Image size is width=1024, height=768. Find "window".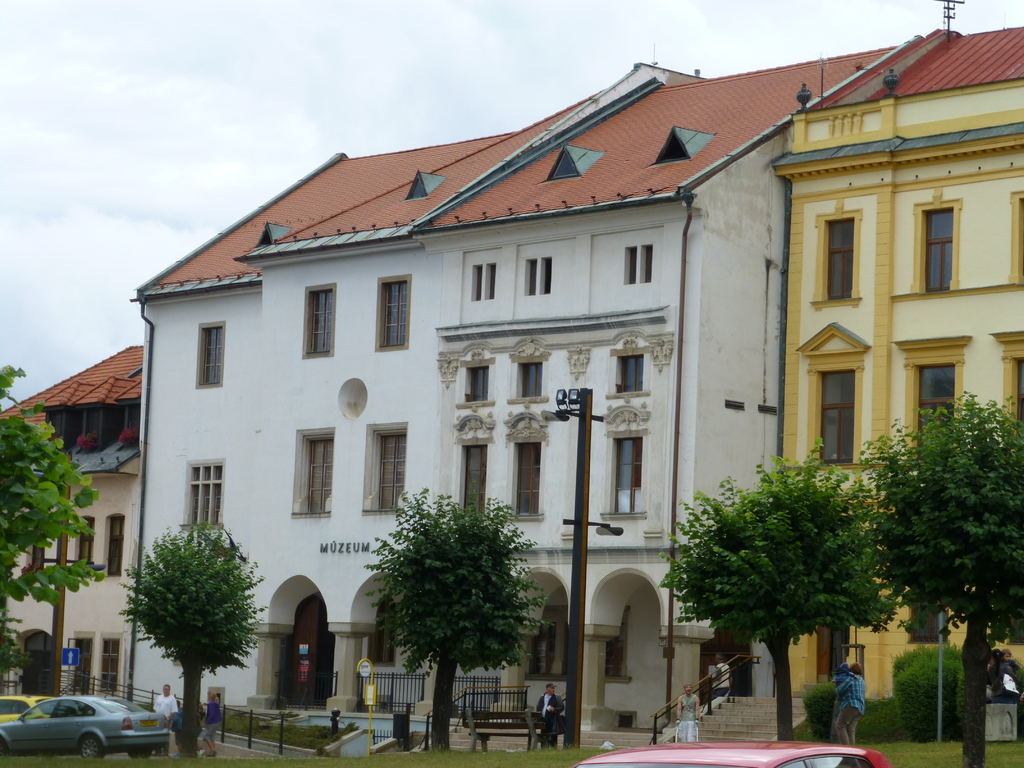
Rect(372, 272, 410, 350).
